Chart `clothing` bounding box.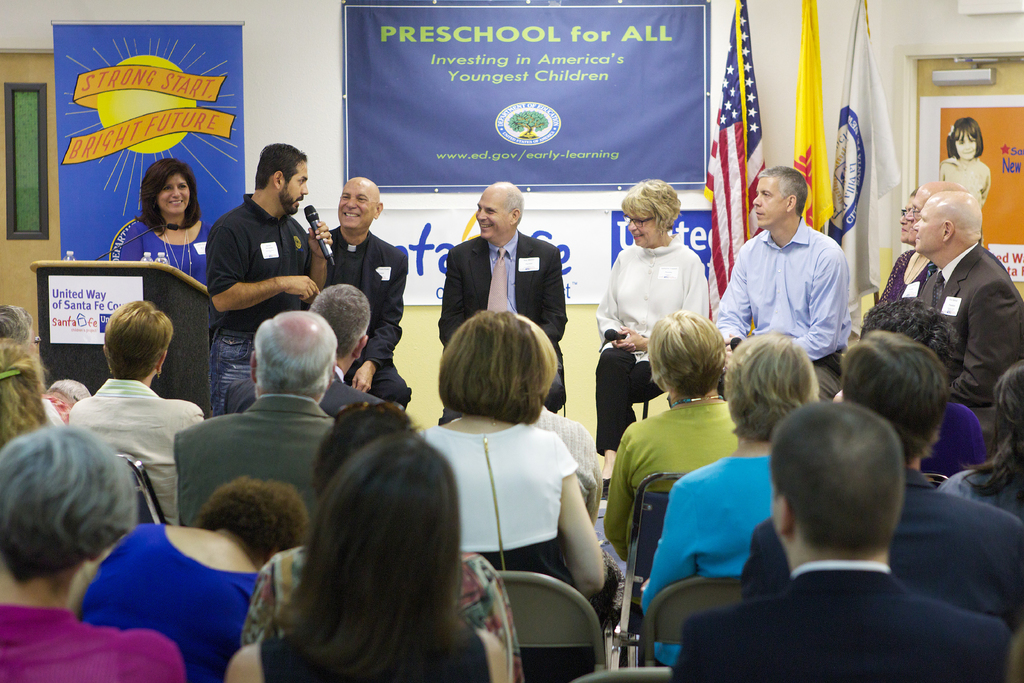
Charted: pyautogui.locateOnScreen(41, 394, 71, 419).
